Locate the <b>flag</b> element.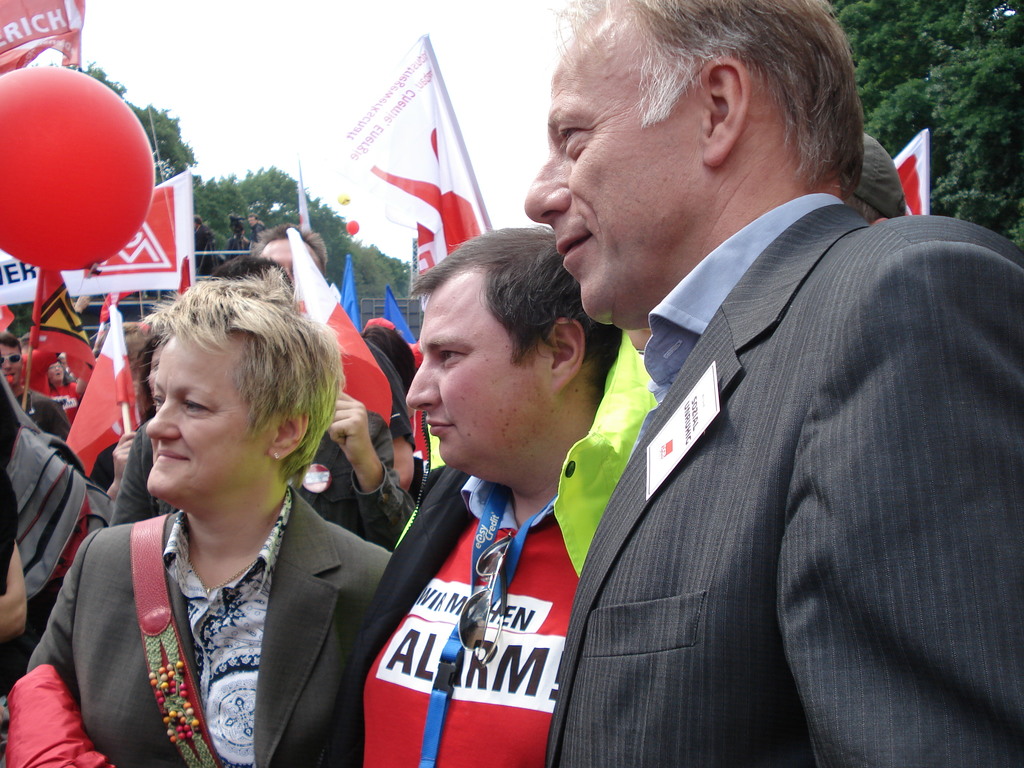
Element bbox: select_region(320, 47, 495, 273).
